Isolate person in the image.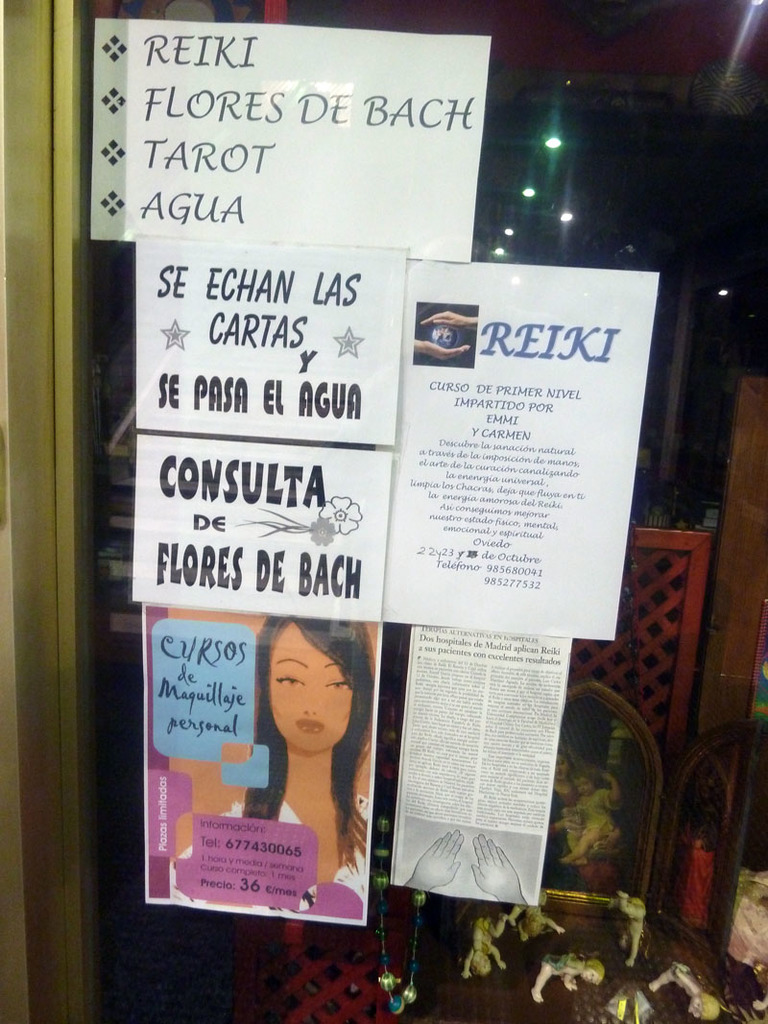
Isolated region: x1=407, y1=311, x2=476, y2=365.
